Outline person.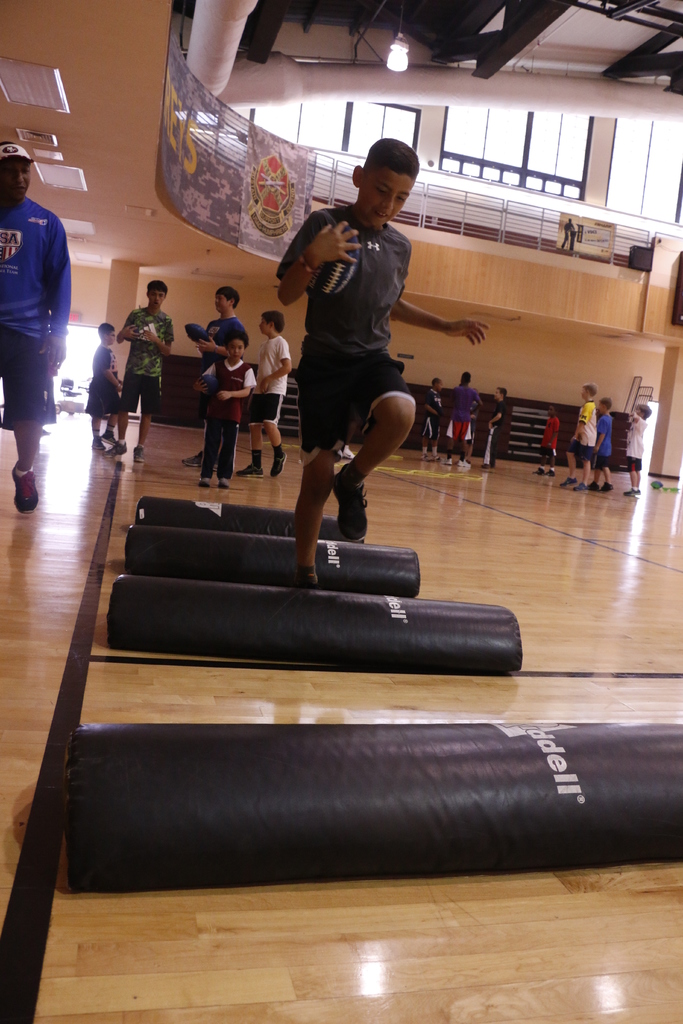
Outline: [86, 321, 130, 431].
